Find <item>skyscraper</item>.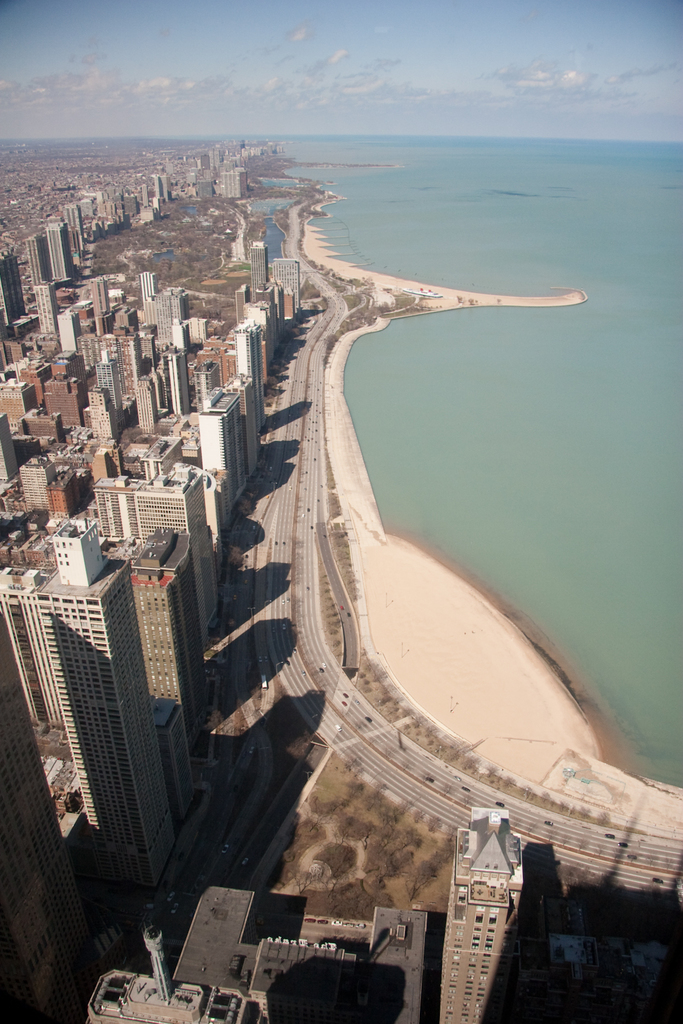
region(109, 526, 197, 804).
